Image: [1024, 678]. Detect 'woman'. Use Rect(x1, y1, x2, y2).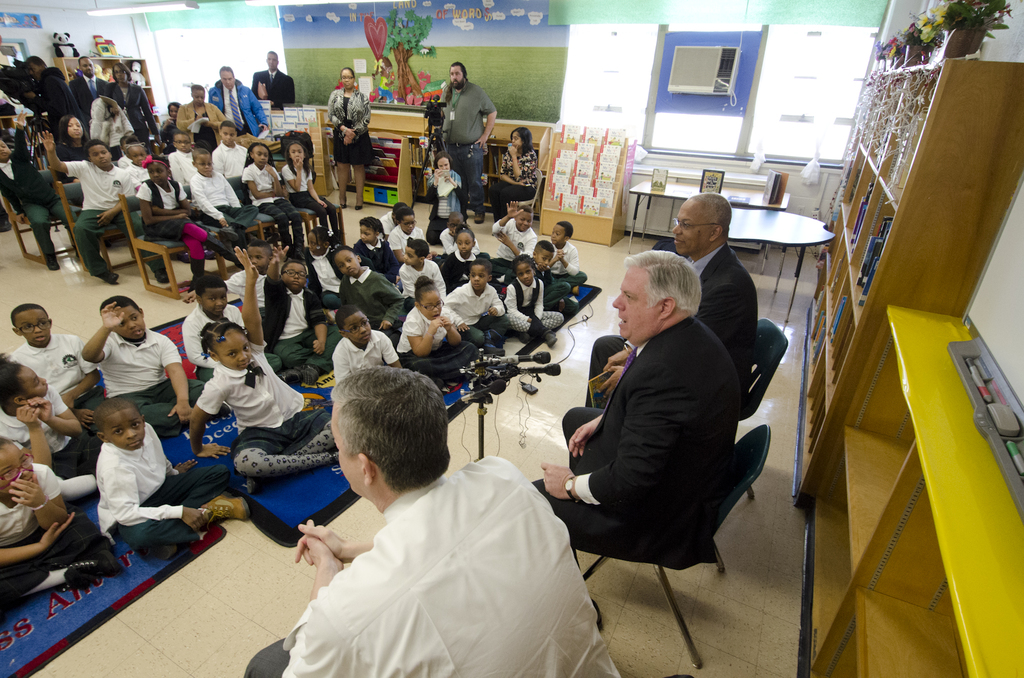
Rect(177, 86, 228, 156).
